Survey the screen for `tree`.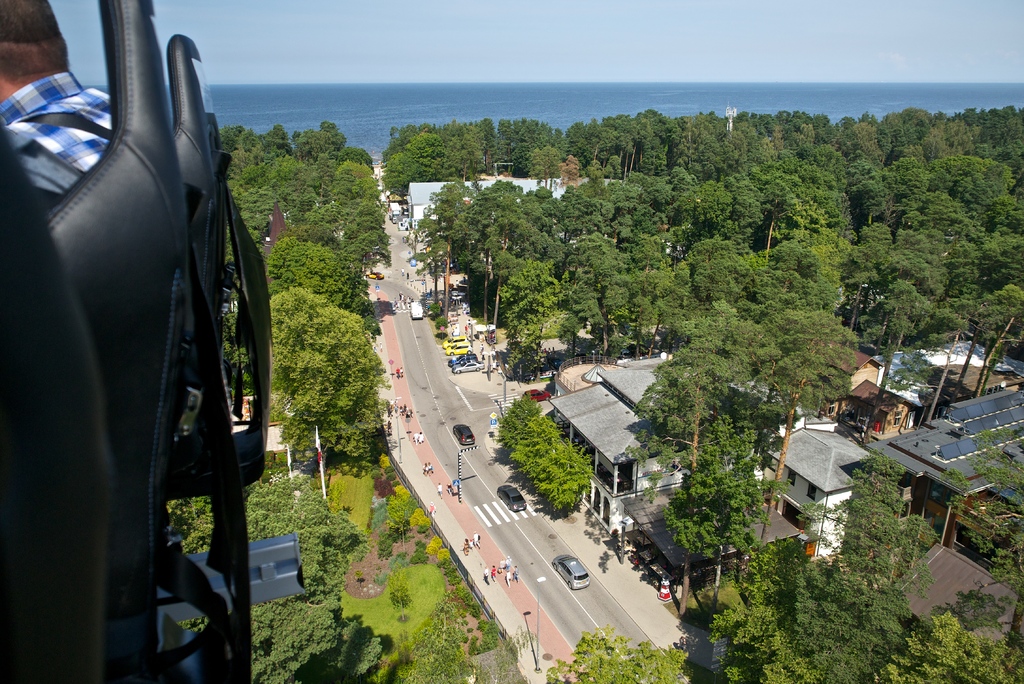
Survey found: region(623, 344, 736, 615).
